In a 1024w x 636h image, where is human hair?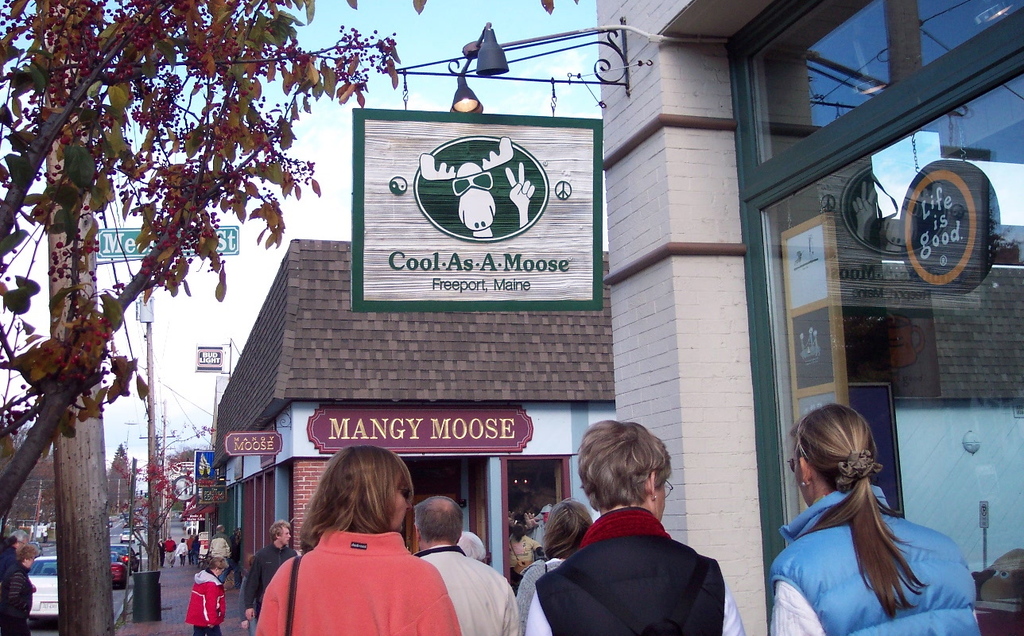
bbox(580, 421, 673, 512).
